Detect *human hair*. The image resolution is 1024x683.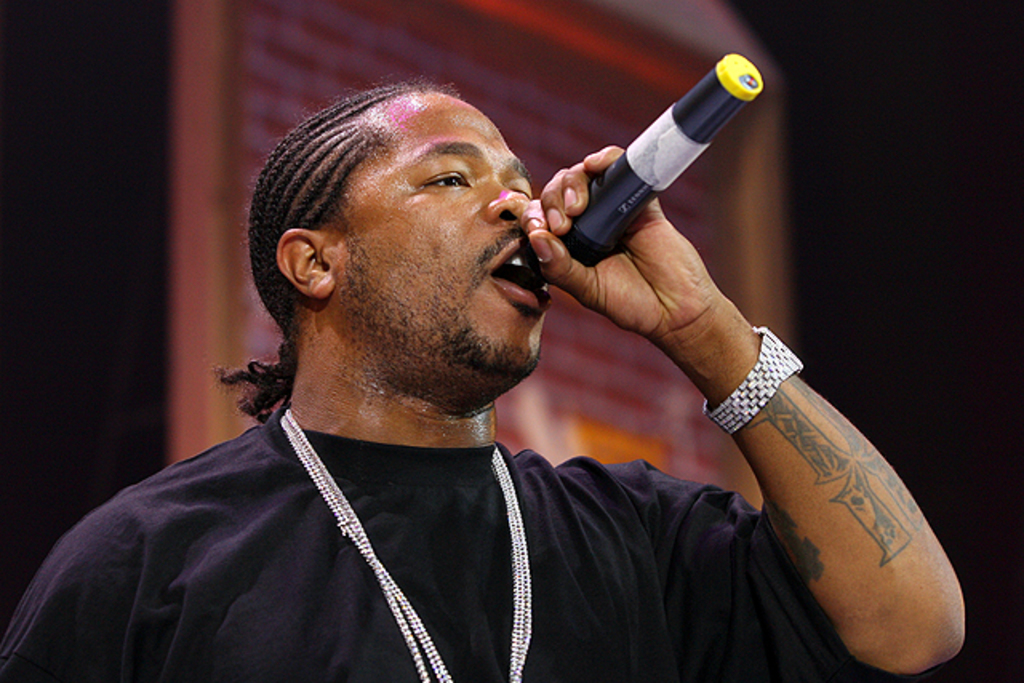
region(214, 75, 446, 411).
